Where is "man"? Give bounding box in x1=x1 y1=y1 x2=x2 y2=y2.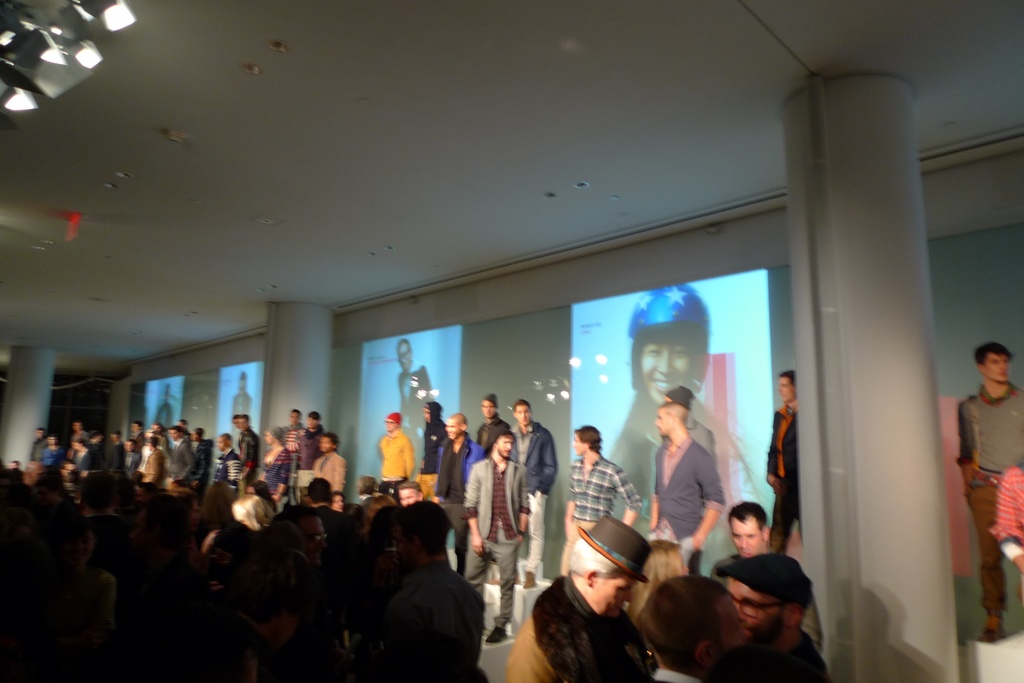
x1=87 y1=429 x2=102 y2=465.
